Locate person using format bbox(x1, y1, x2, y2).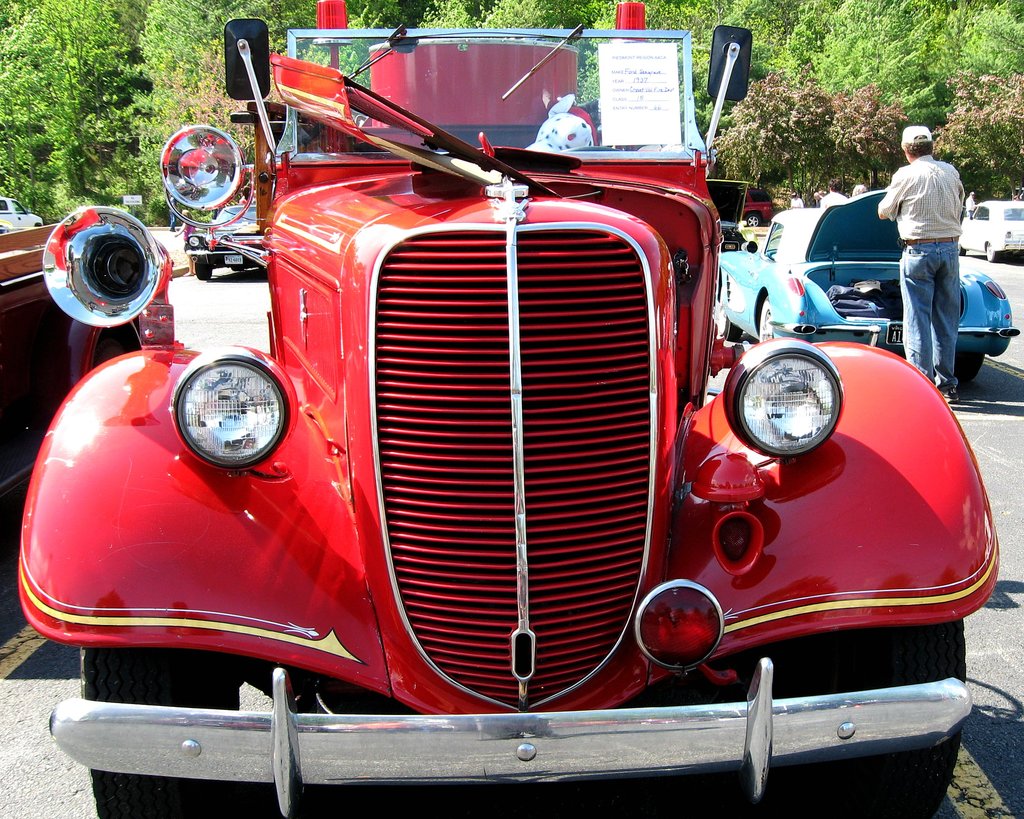
bbox(884, 112, 979, 390).
